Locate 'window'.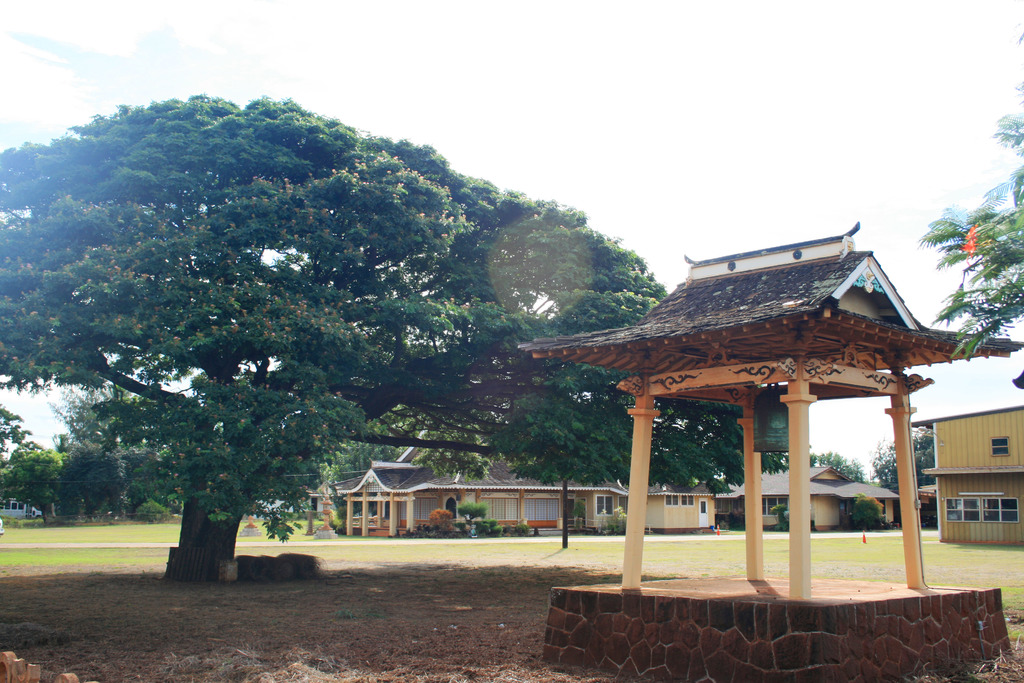
Bounding box: x1=939 y1=495 x2=981 y2=521.
